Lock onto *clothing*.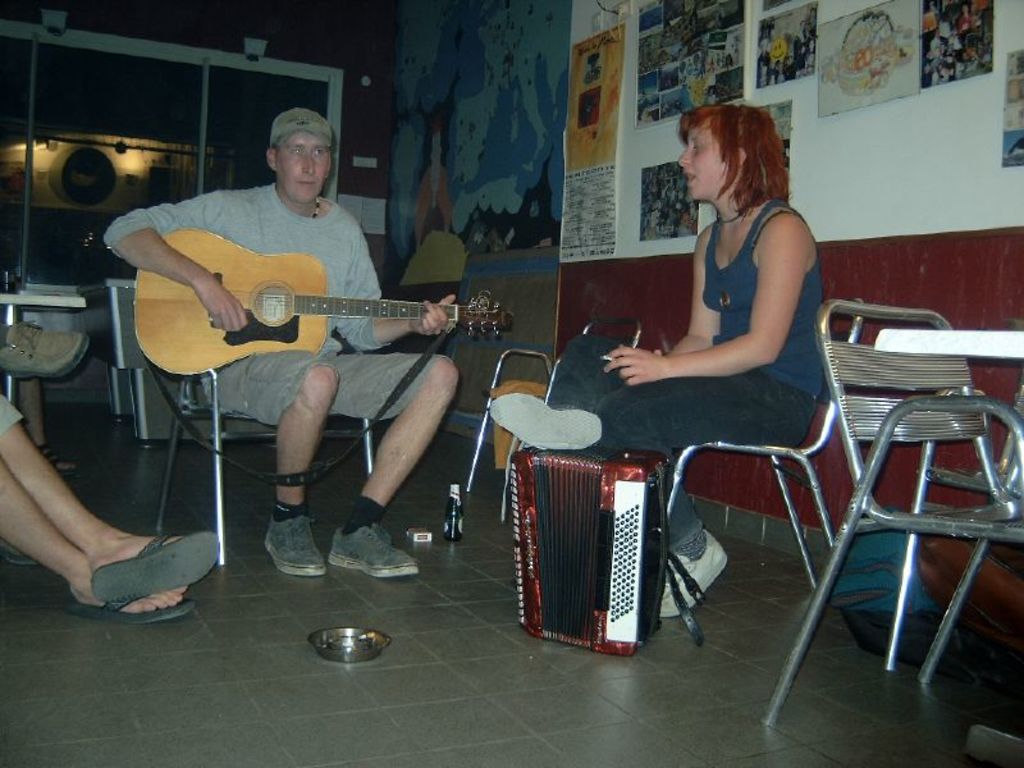
Locked: x1=413 y1=165 x2=452 y2=250.
